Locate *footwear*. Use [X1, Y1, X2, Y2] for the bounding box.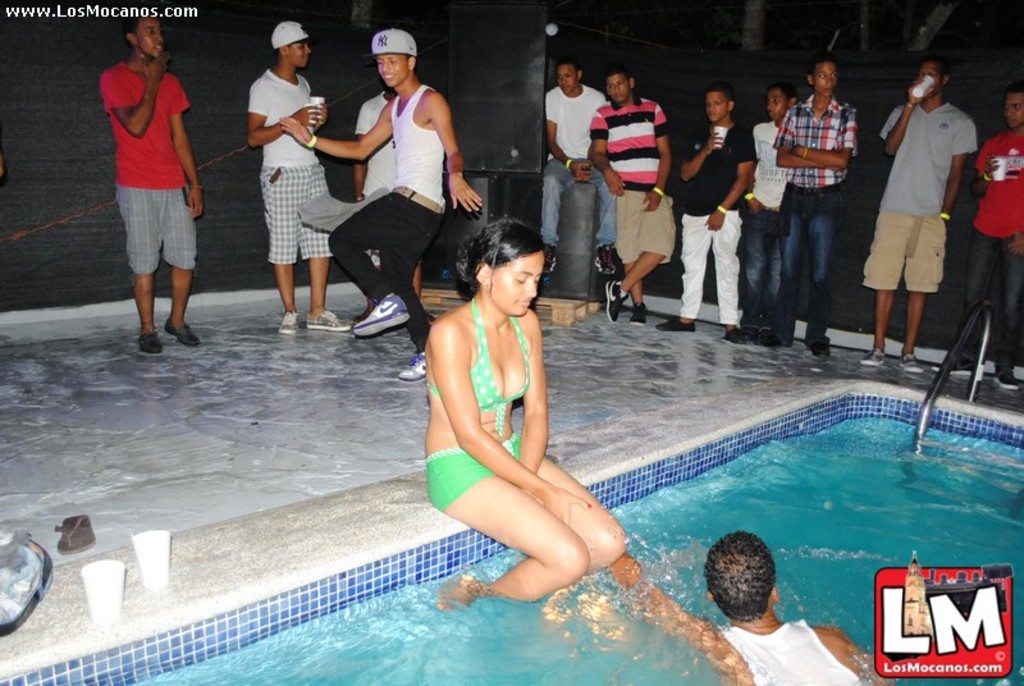
[992, 369, 1021, 393].
